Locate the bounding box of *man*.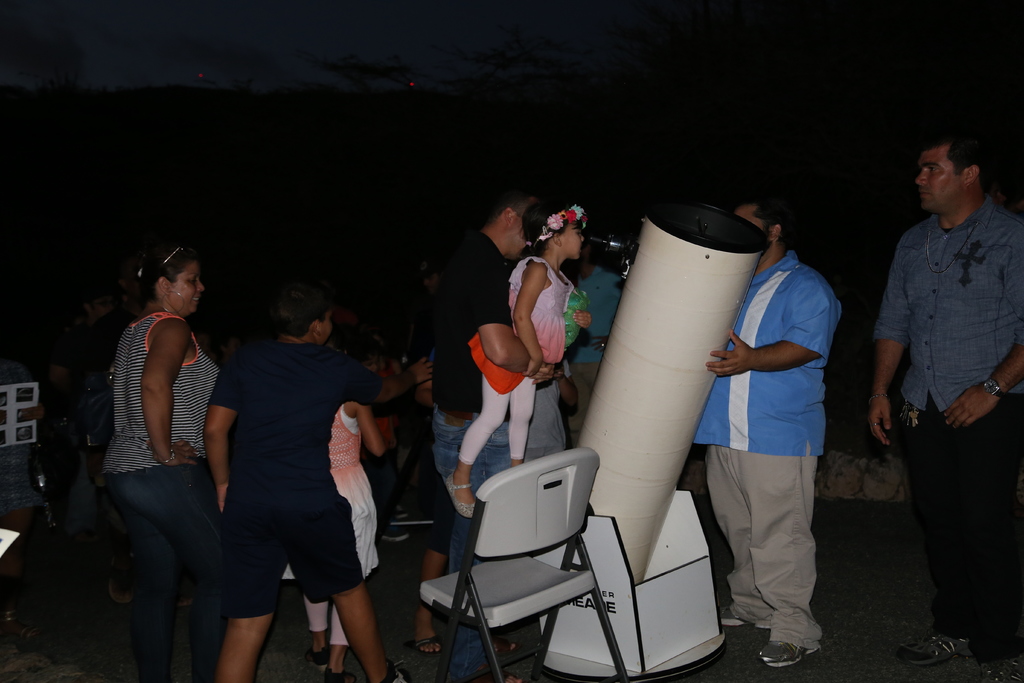
Bounding box: (x1=872, y1=126, x2=1016, y2=636).
